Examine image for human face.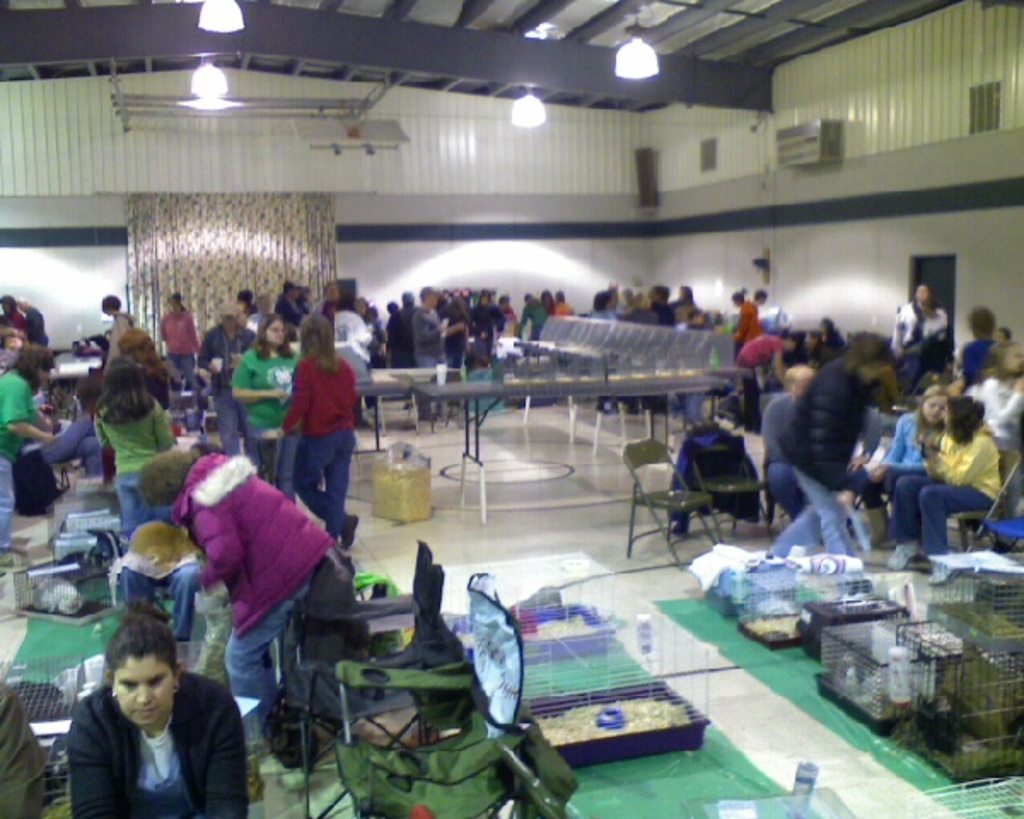
Examination result: Rect(913, 389, 942, 427).
